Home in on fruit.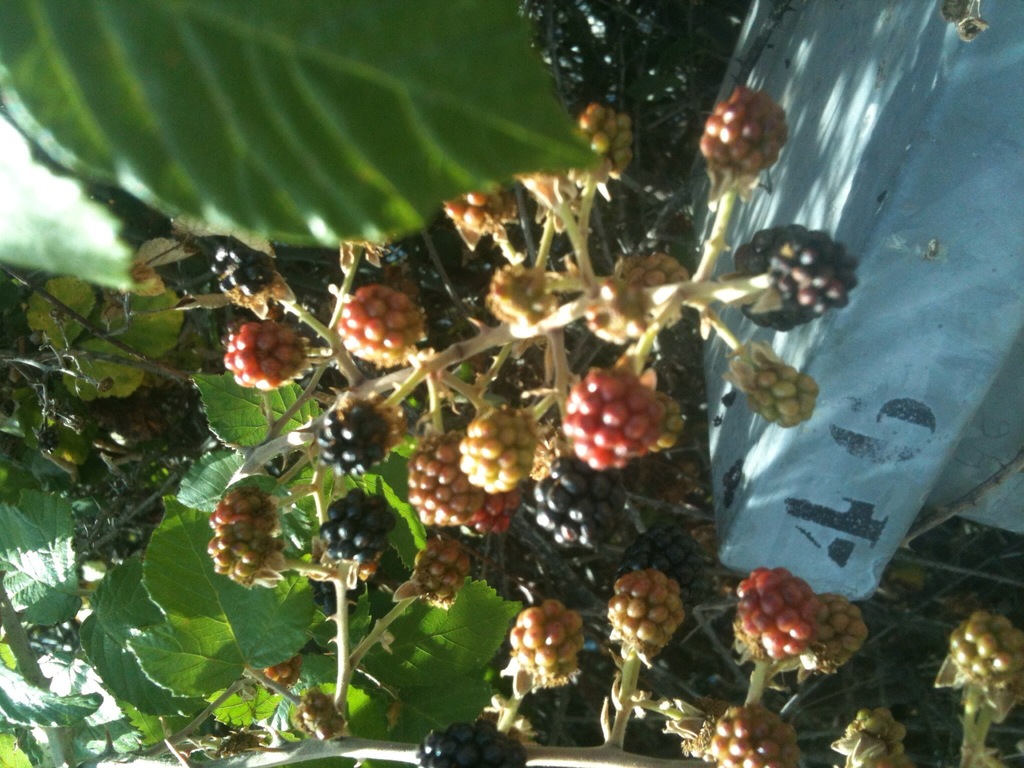
Homed in at bbox=[802, 591, 870, 675].
